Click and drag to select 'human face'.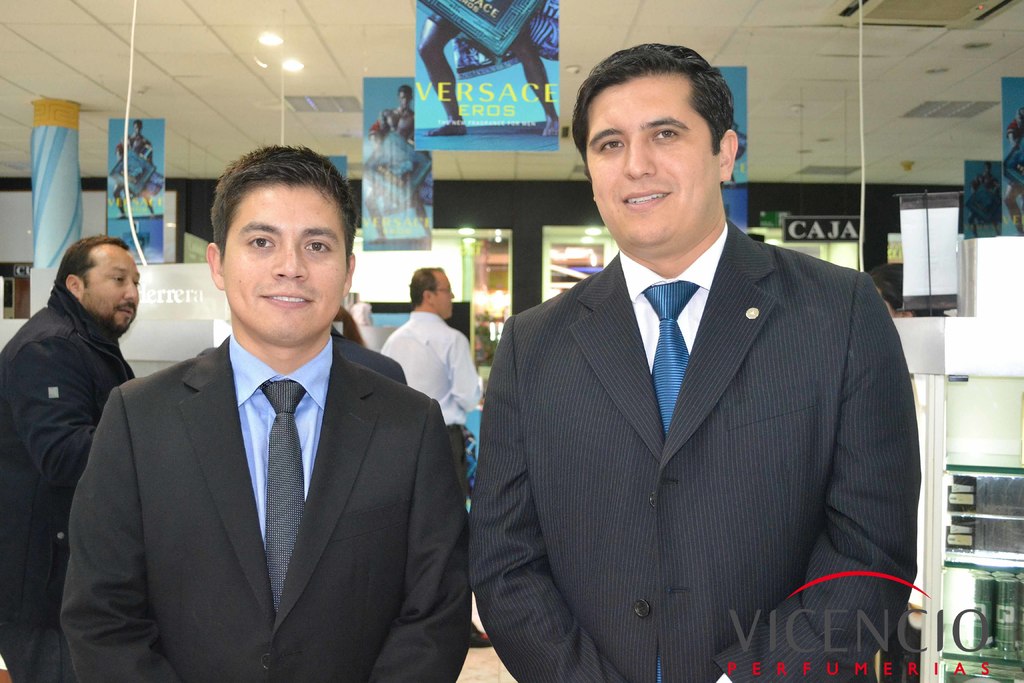
Selection: crop(400, 92, 413, 105).
